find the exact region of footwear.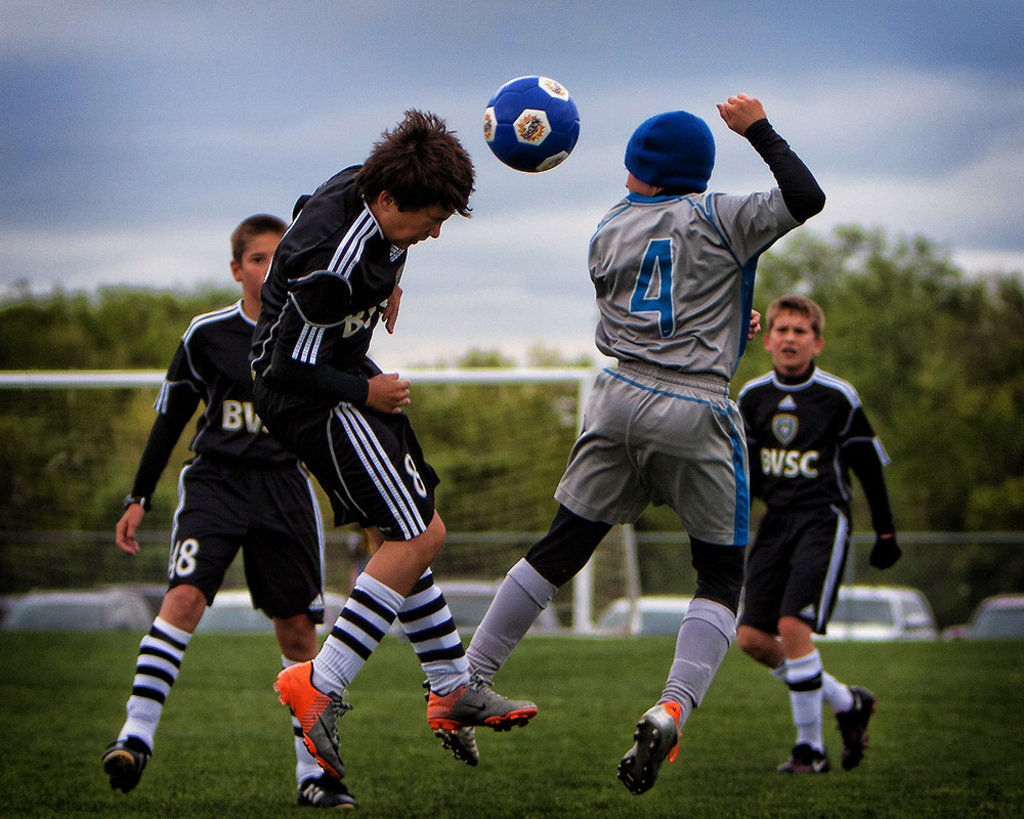
Exact region: crop(102, 733, 153, 794).
